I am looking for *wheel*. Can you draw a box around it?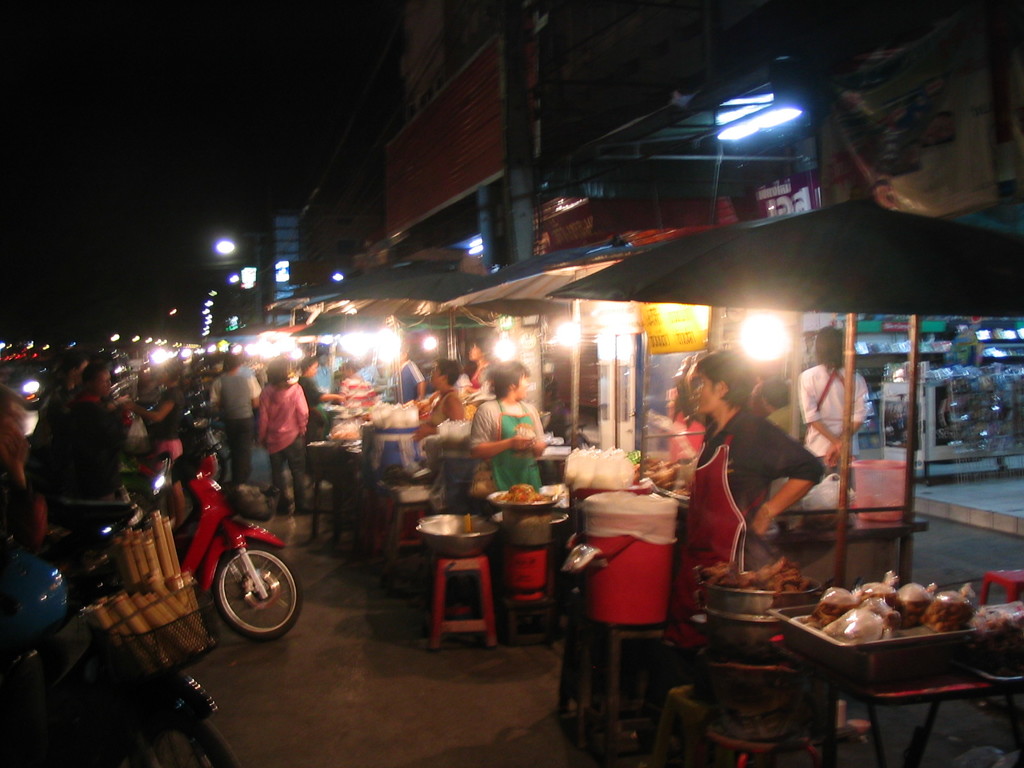
Sure, the bounding box is crop(196, 552, 284, 645).
